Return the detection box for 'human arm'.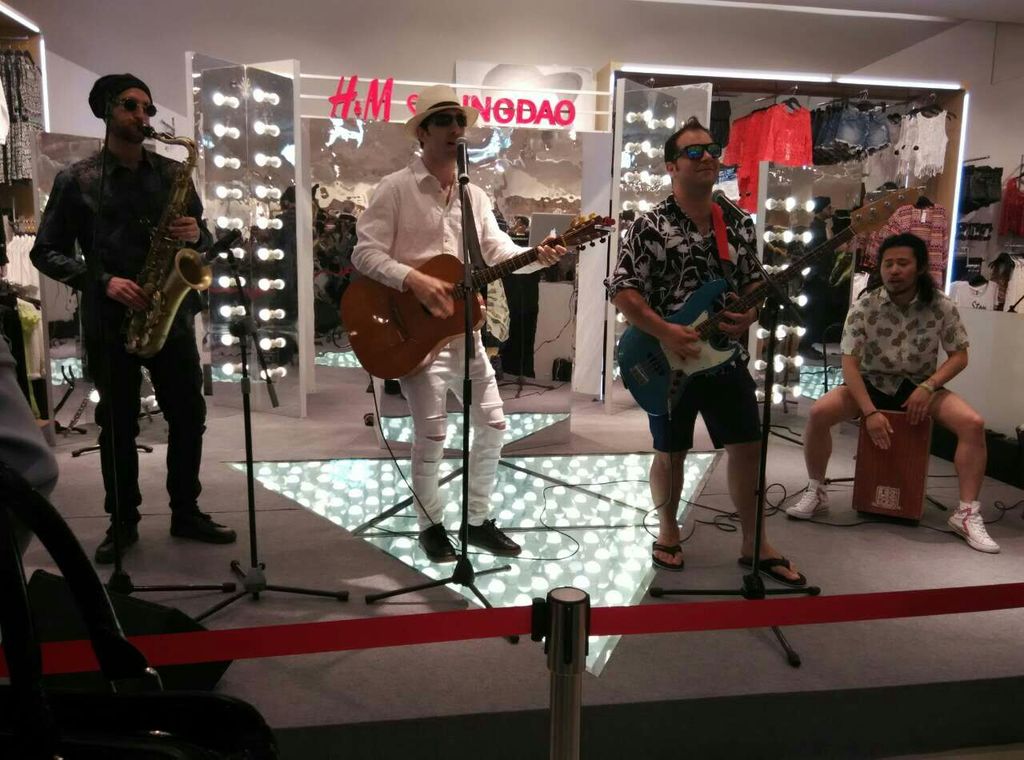
Rect(839, 298, 890, 450).
